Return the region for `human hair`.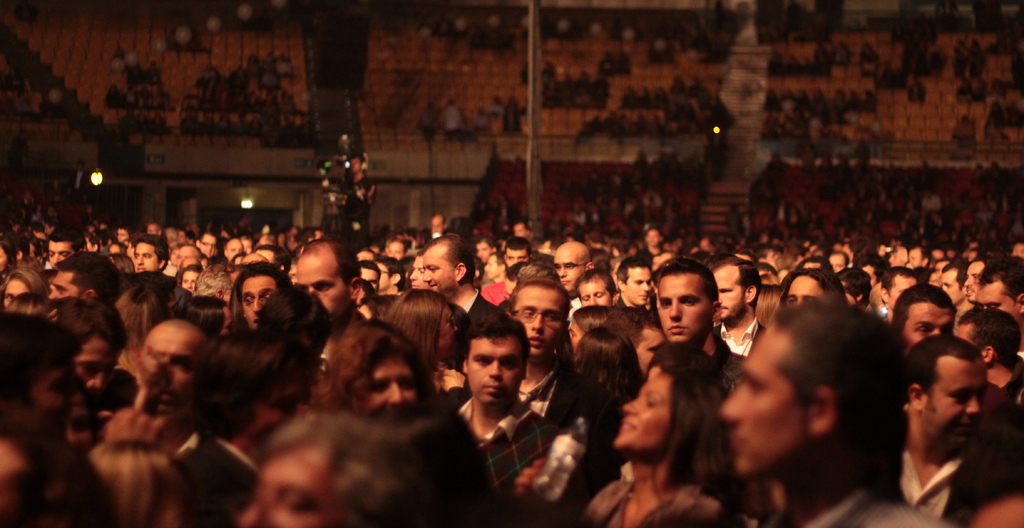
select_region(850, 265, 871, 306).
